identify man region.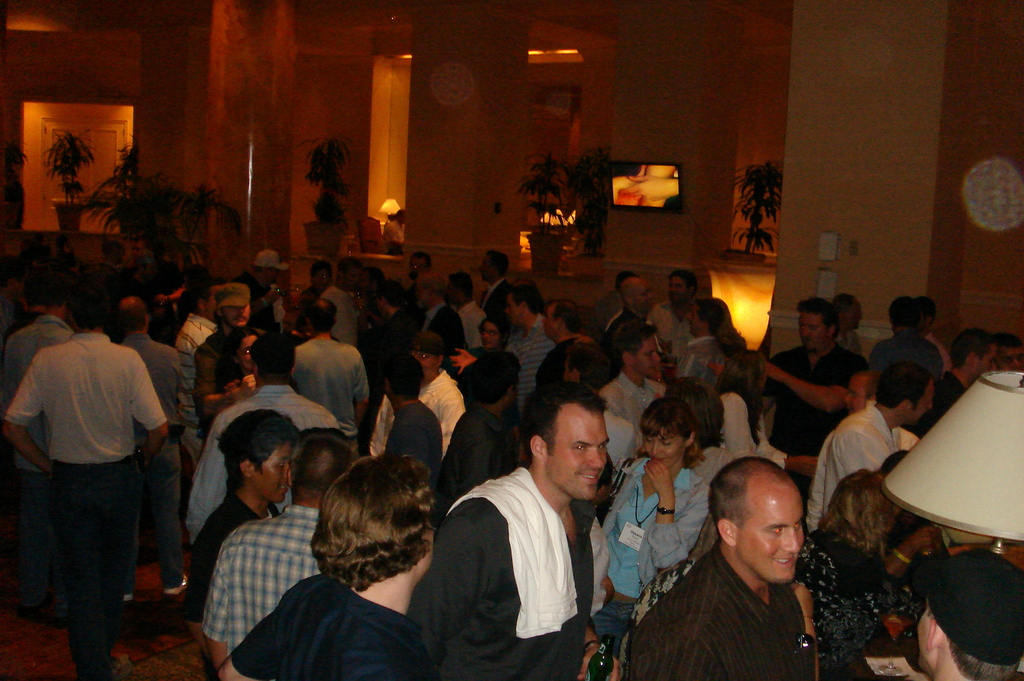
Region: 623/456/806/680.
